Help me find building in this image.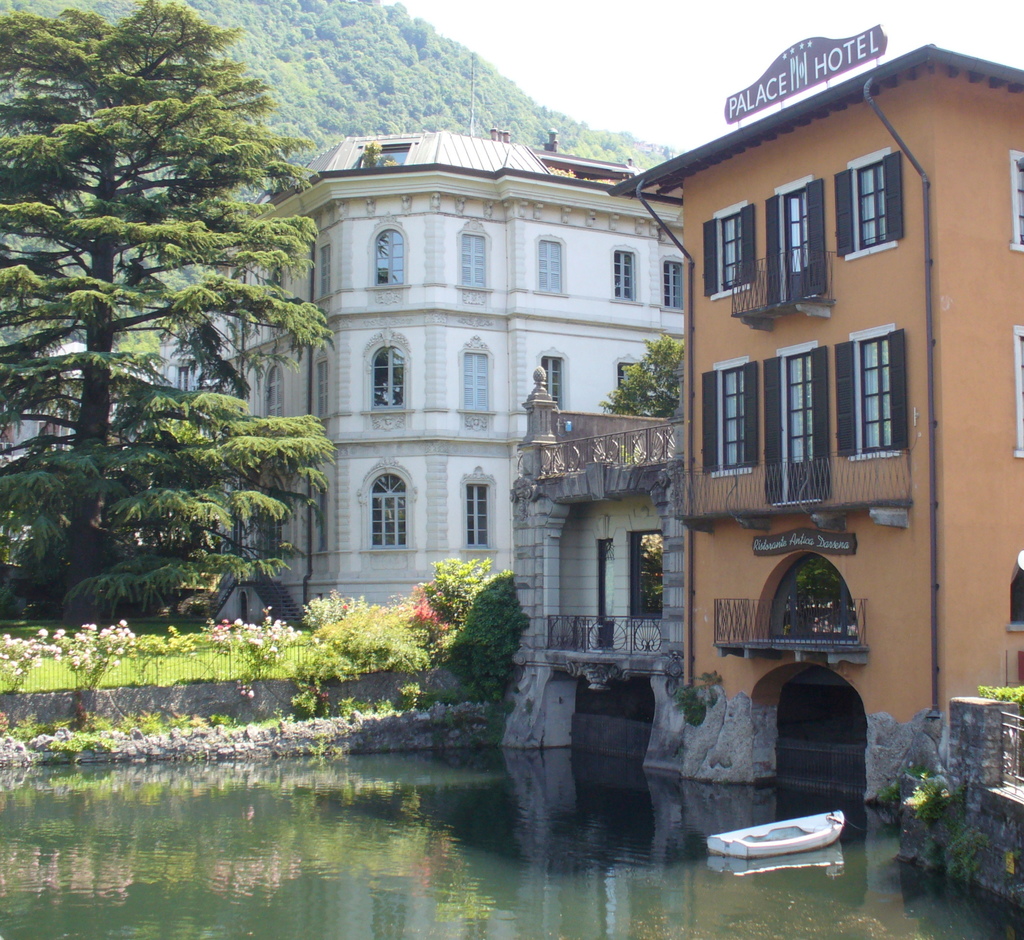
Found it: [669, 47, 1023, 763].
